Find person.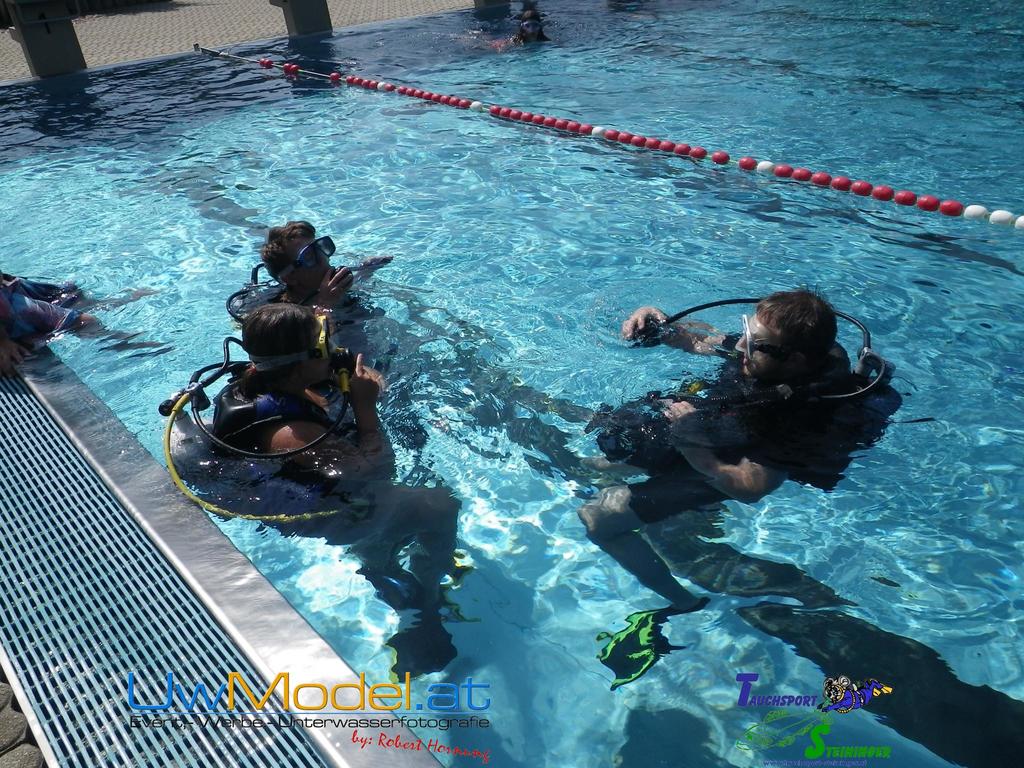
[x1=592, y1=284, x2=875, y2=687].
